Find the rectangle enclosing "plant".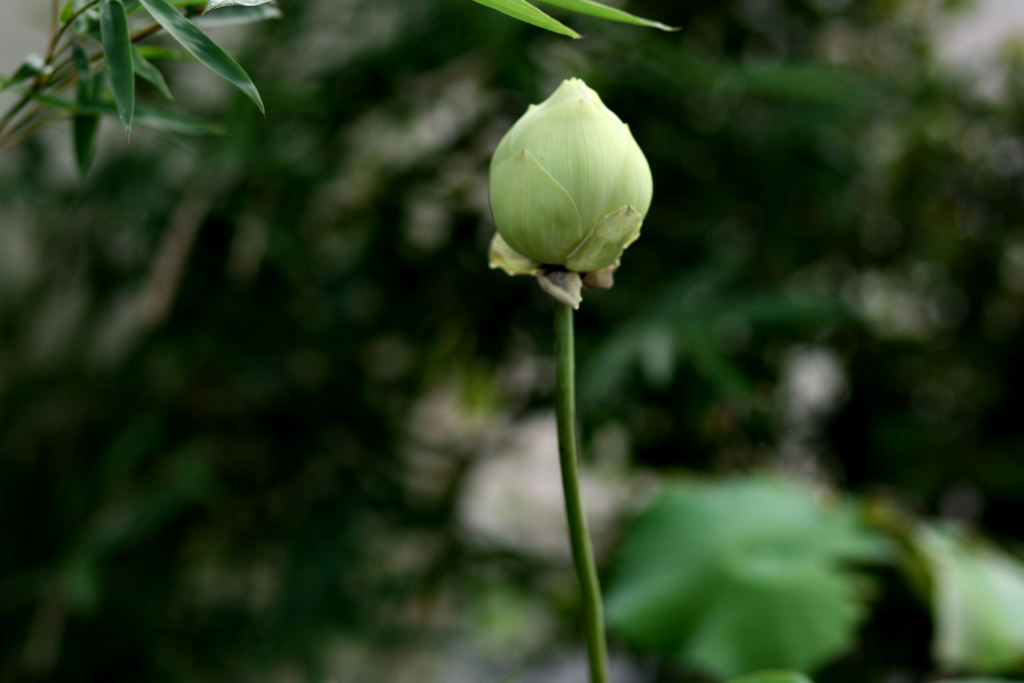
Rect(484, 68, 653, 682).
